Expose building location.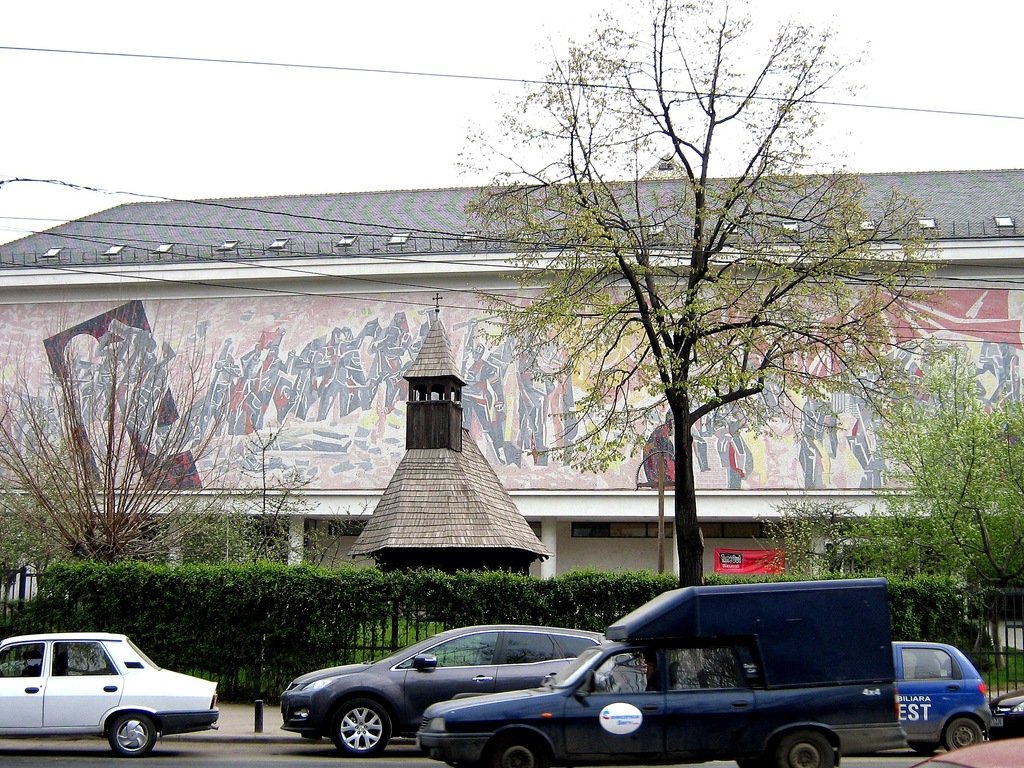
Exposed at [0,149,1023,661].
